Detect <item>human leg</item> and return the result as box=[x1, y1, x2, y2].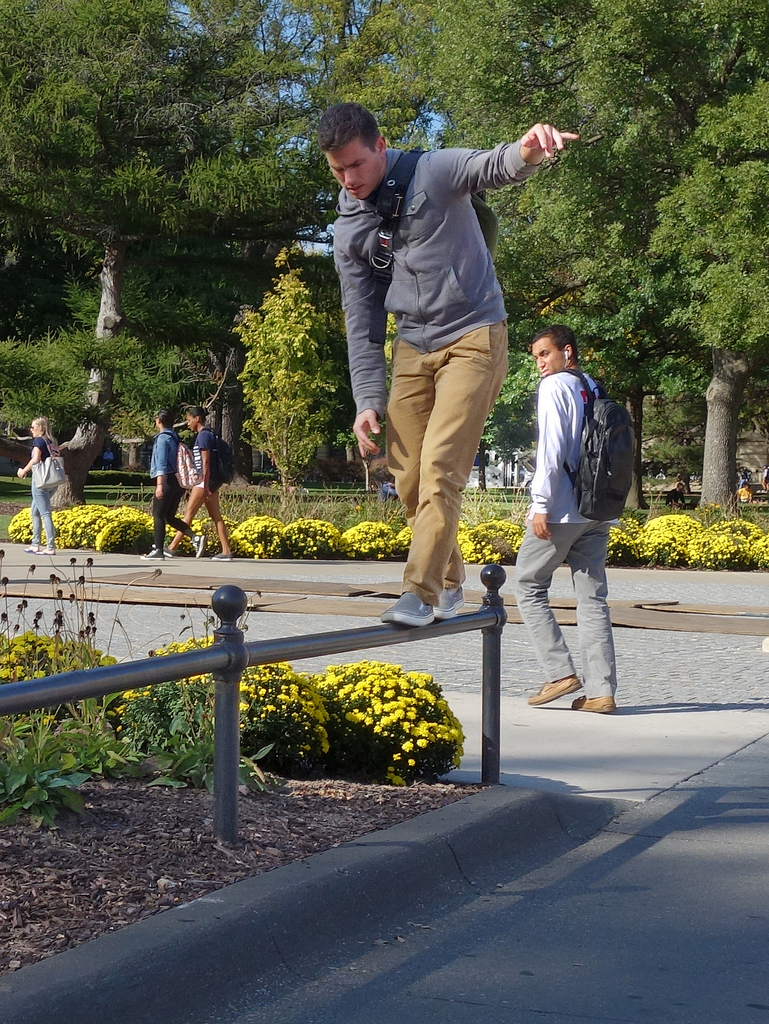
box=[206, 503, 240, 566].
